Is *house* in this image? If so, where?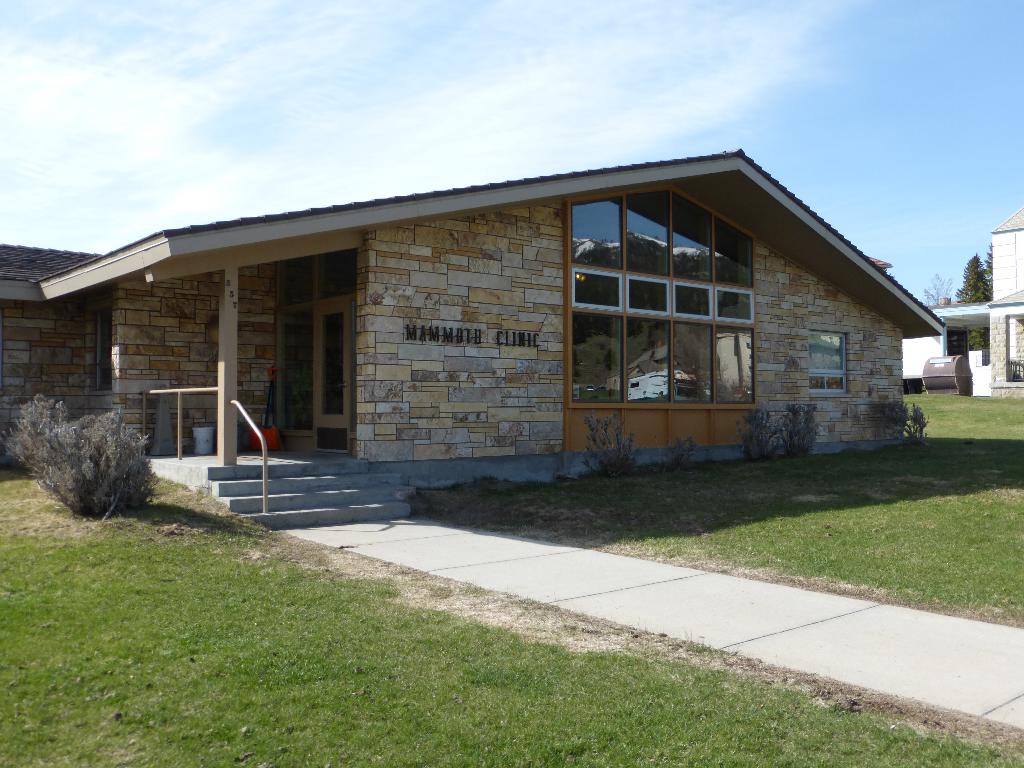
Yes, at (927,199,1023,399).
